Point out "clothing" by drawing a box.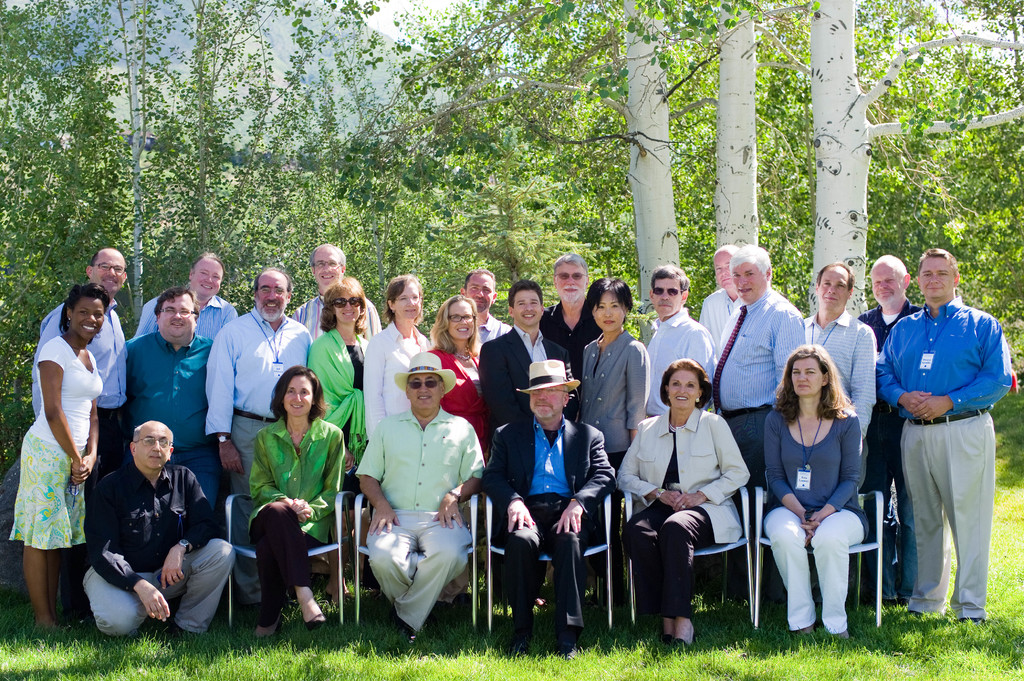
BBox(805, 305, 874, 443).
